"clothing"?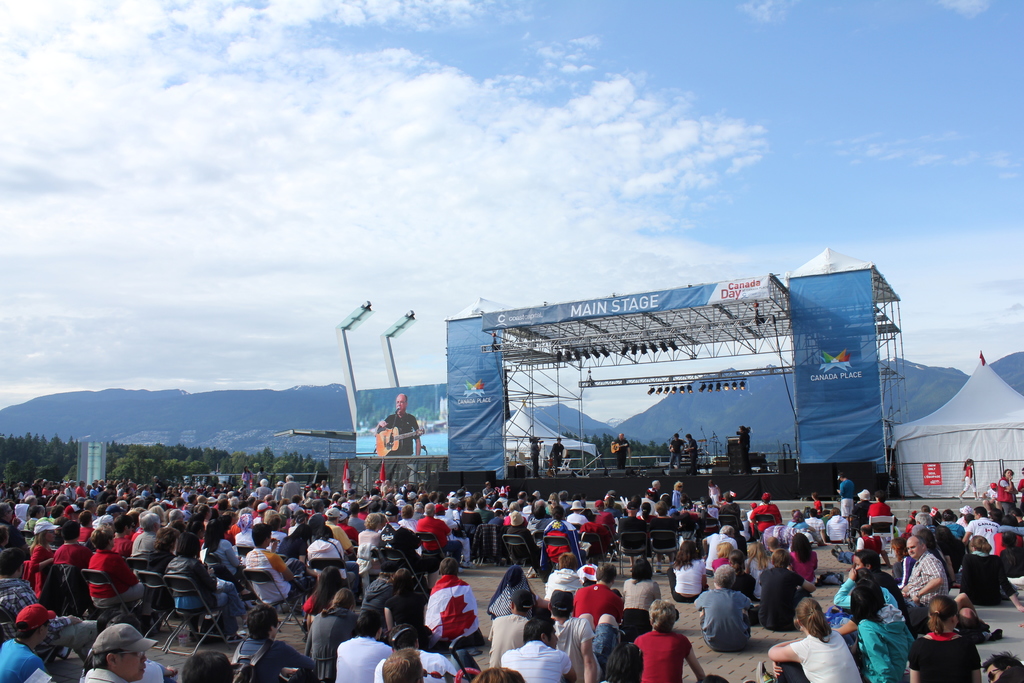
l=484, t=587, r=520, b=620
